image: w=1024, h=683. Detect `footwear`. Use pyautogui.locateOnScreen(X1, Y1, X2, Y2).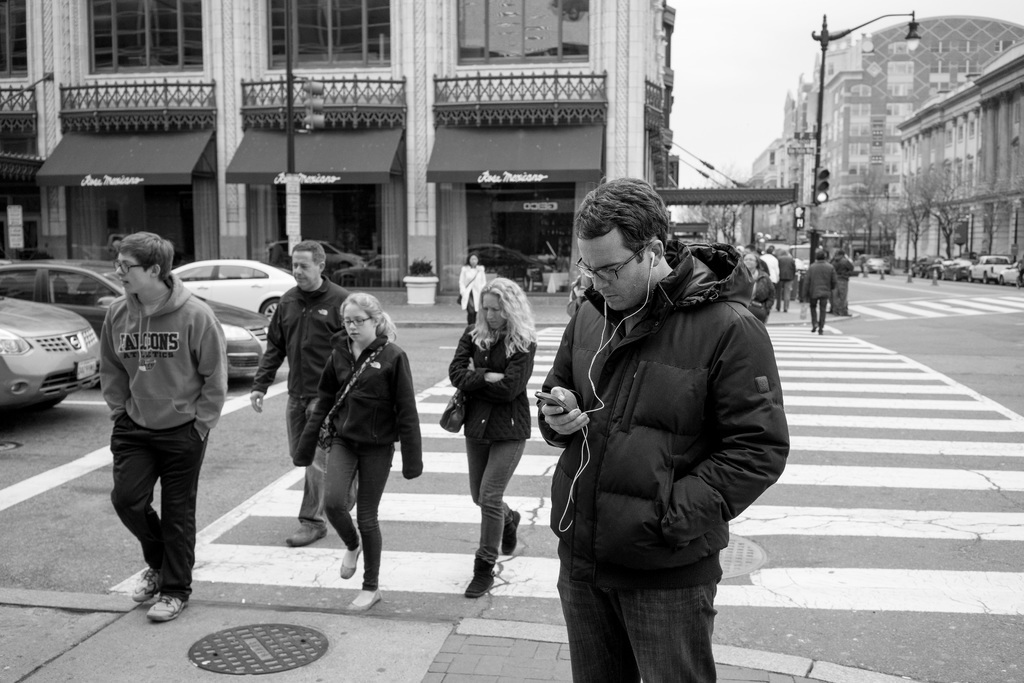
pyautogui.locateOnScreen(350, 579, 384, 616).
